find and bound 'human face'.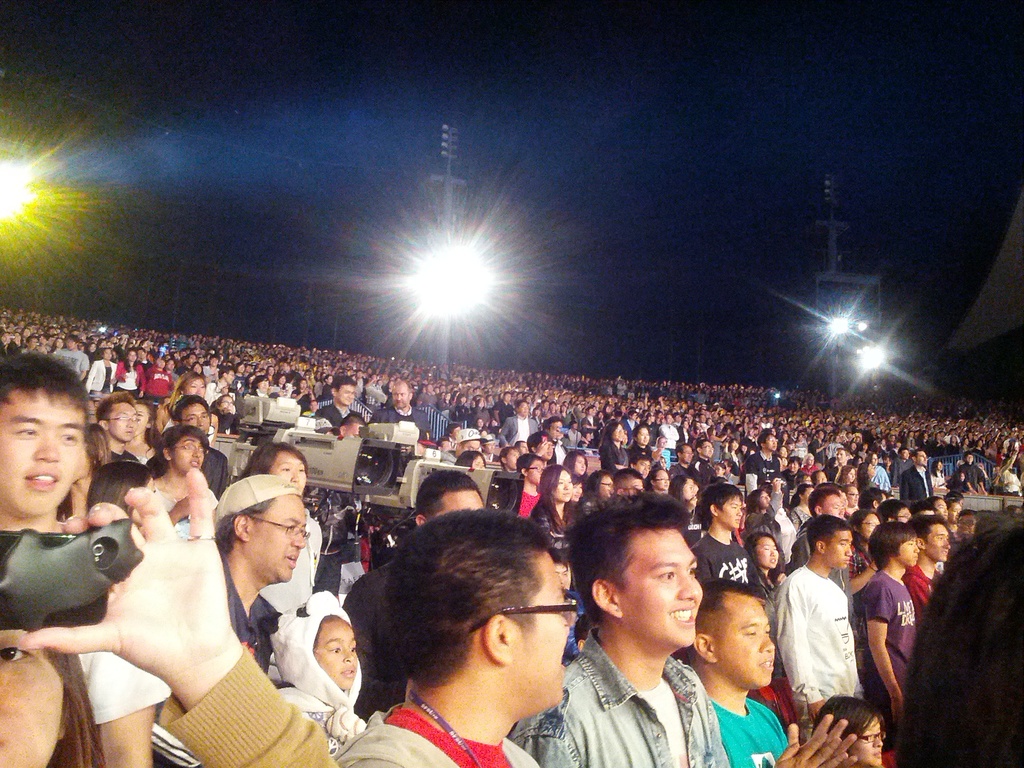
Bound: region(138, 350, 146, 356).
